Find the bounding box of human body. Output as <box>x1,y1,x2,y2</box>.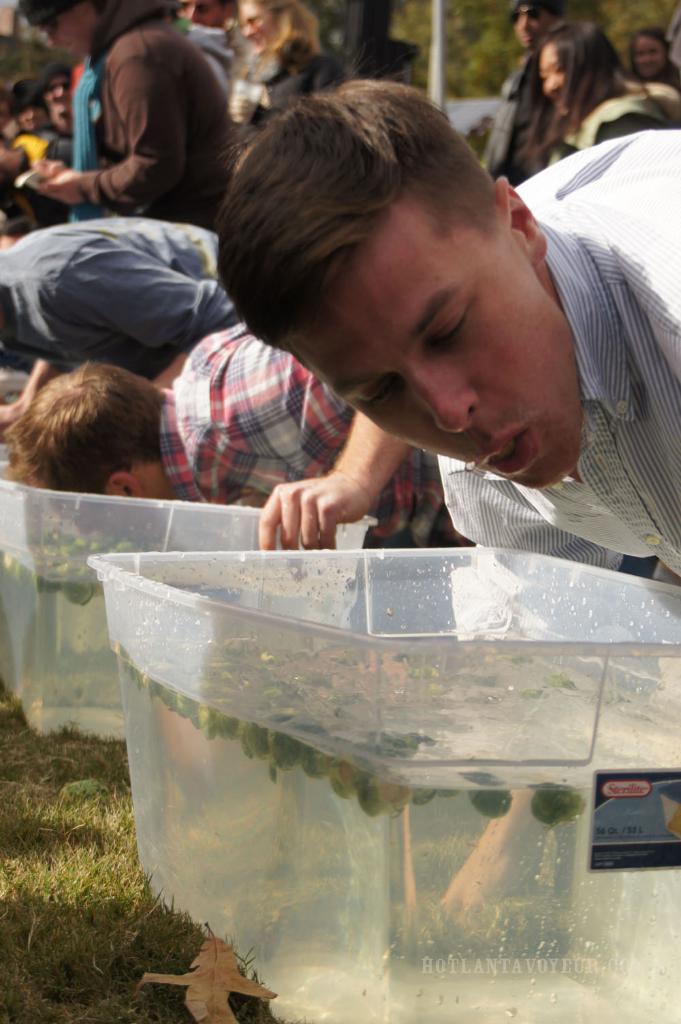
<box>40,9,236,228</box>.
